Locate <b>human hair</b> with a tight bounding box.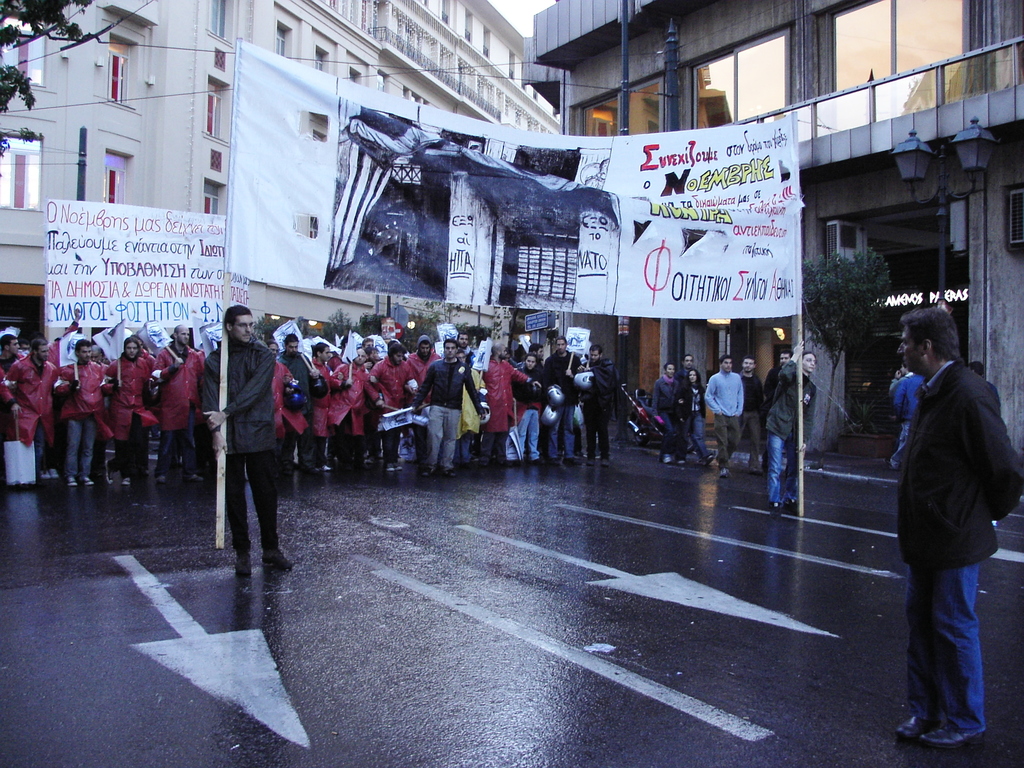
{"x1": 529, "y1": 341, "x2": 546, "y2": 352}.
